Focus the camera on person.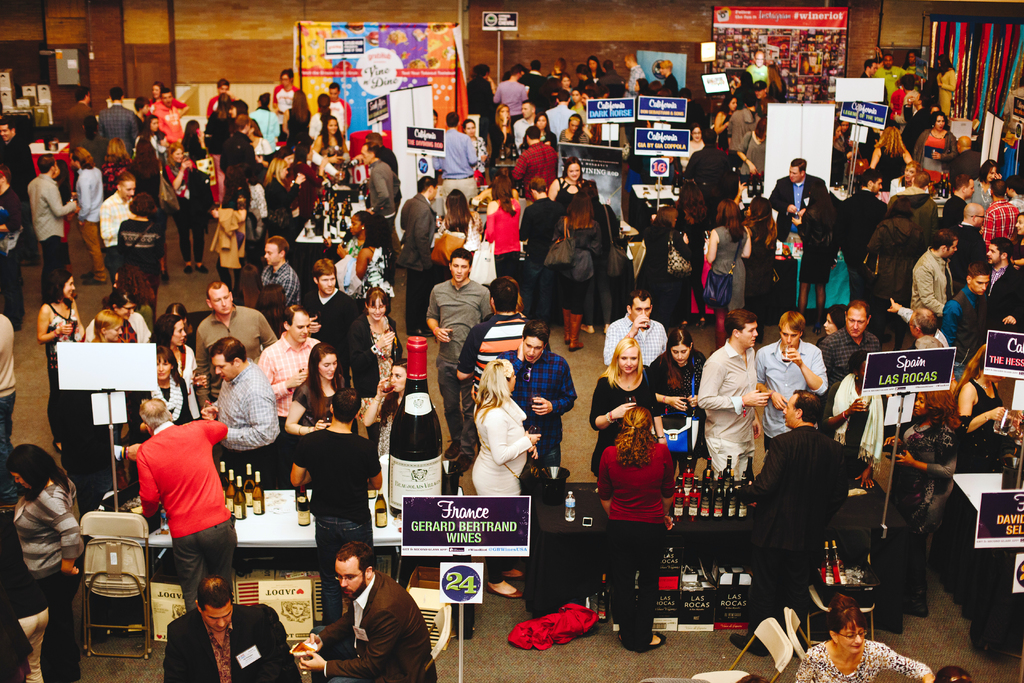
Focus region: pyautogui.locateOnScreen(204, 75, 237, 126).
